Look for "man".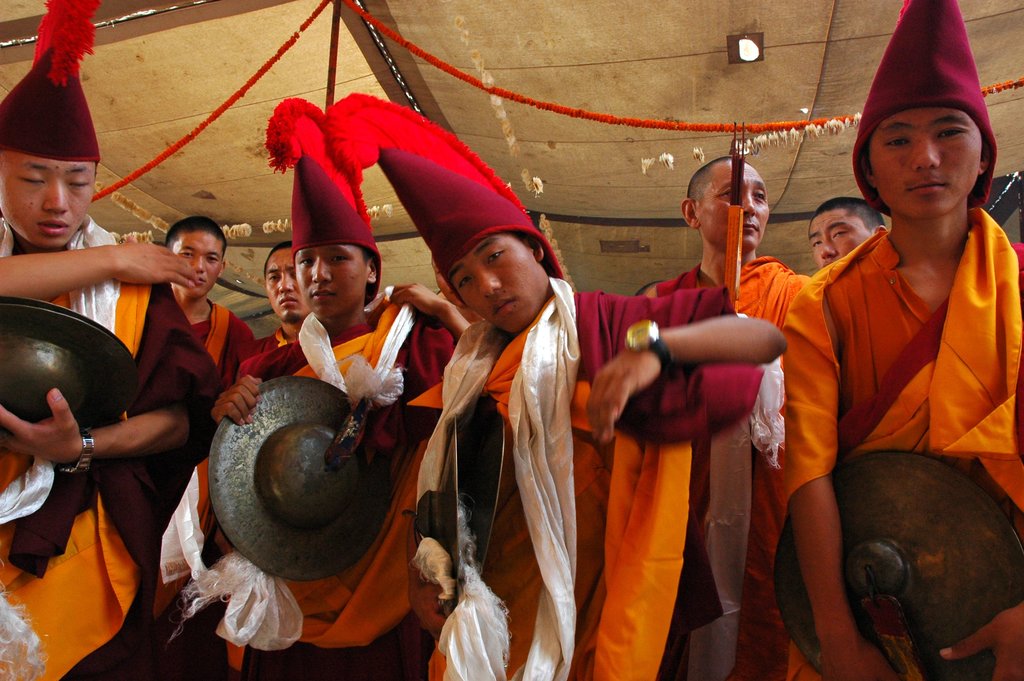
Found: [x1=163, y1=214, x2=262, y2=378].
